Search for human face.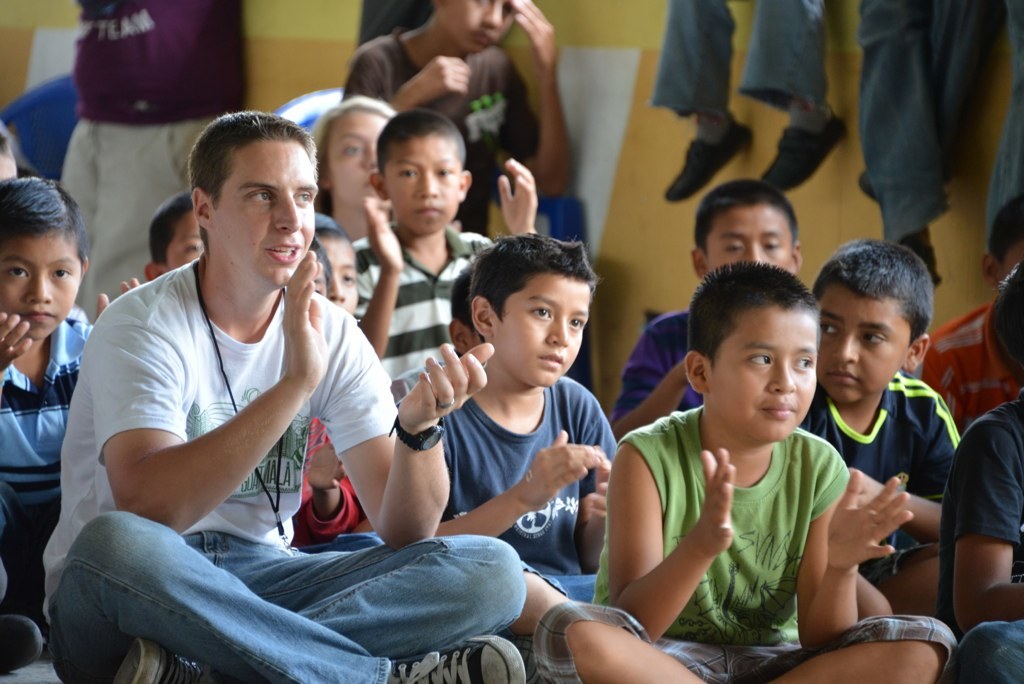
Found at {"left": 705, "top": 312, "right": 818, "bottom": 443}.
